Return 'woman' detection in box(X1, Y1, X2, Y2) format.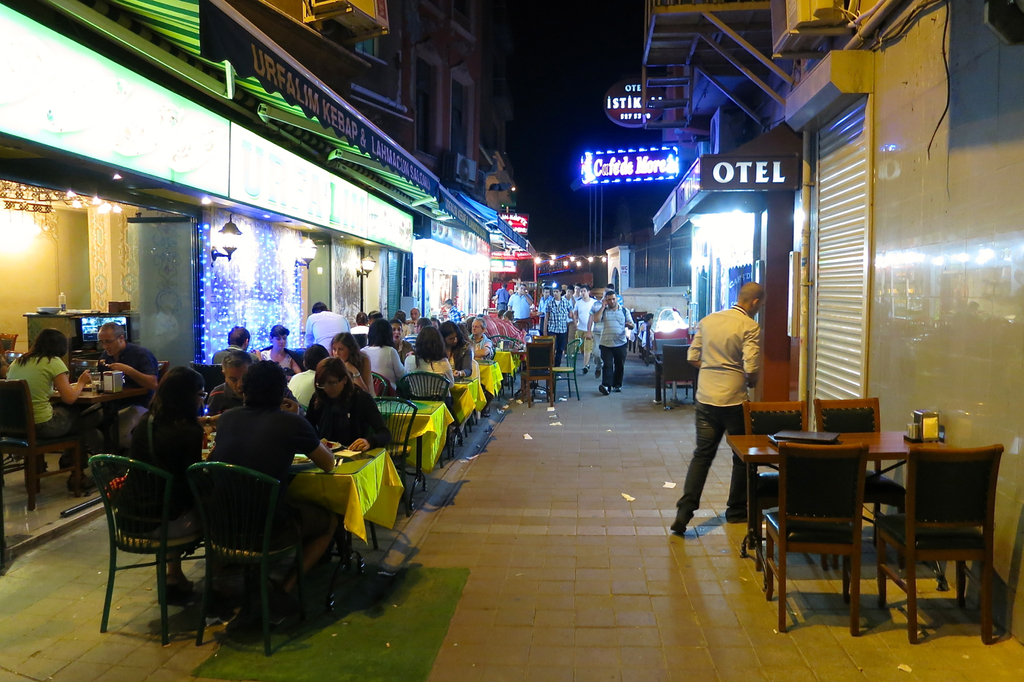
box(439, 318, 472, 377).
